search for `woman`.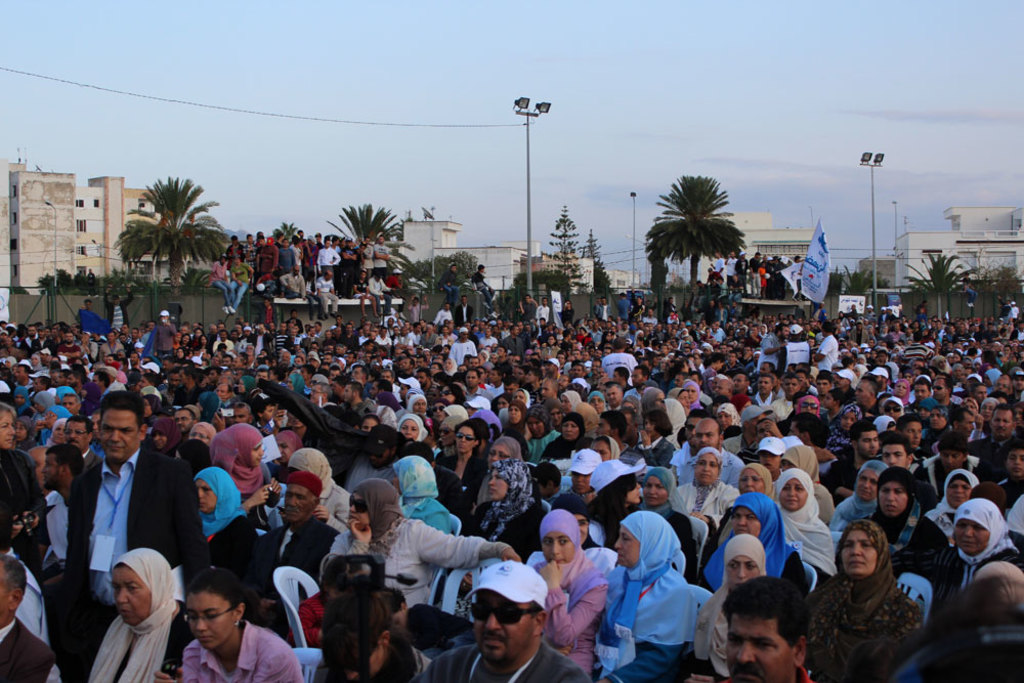
Found at (x1=504, y1=401, x2=537, y2=440).
